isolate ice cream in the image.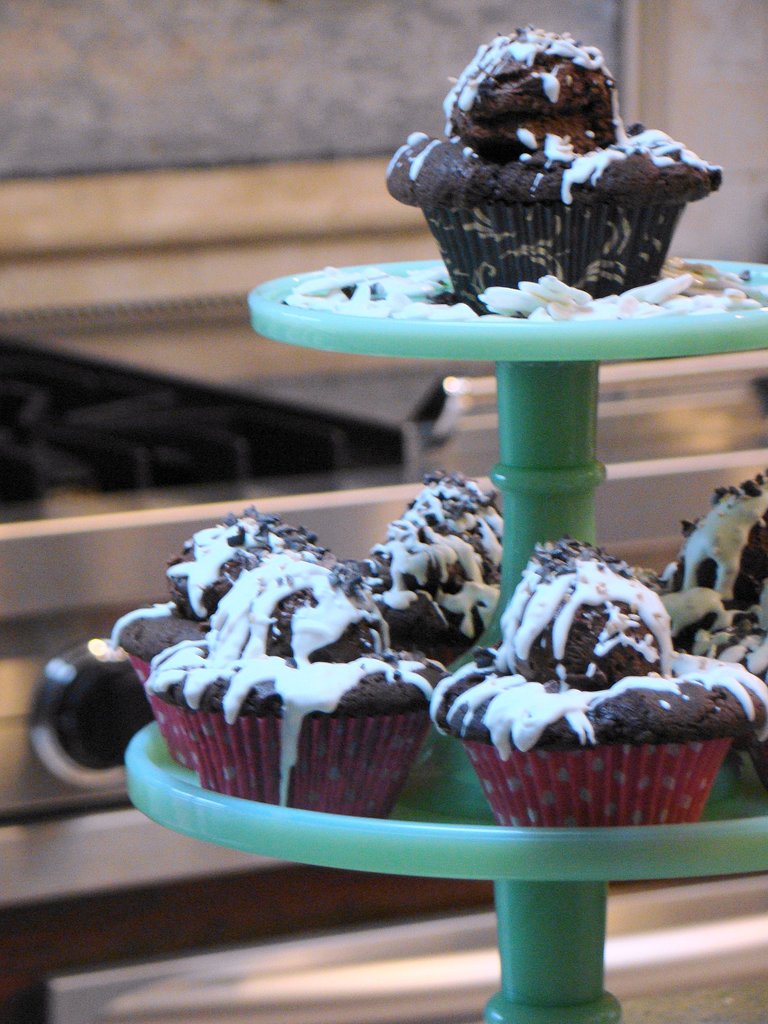
Isolated region: {"left": 376, "top": 35, "right": 737, "bottom": 278}.
